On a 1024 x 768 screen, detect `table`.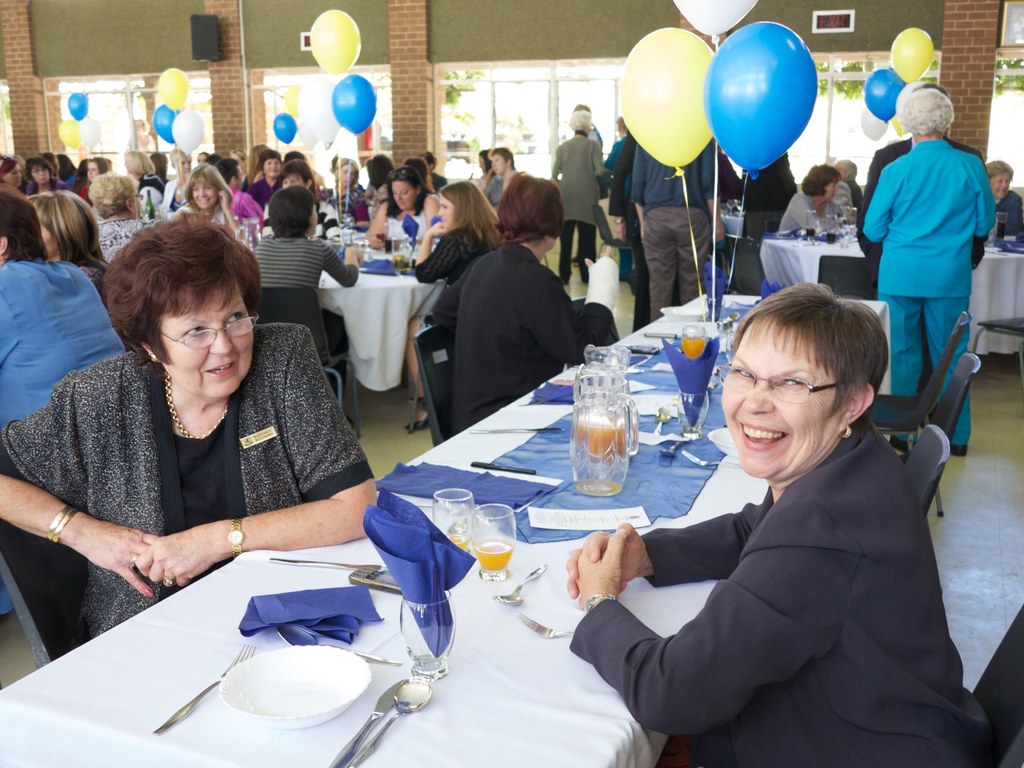
(758,223,1023,346).
